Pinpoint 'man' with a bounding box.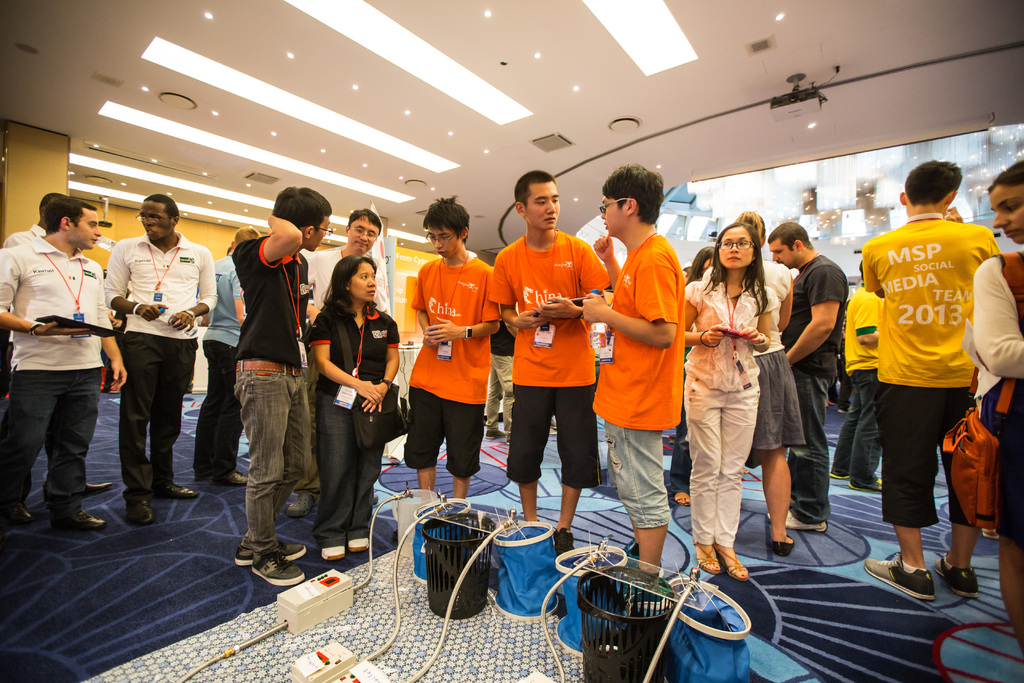
8 181 111 553.
